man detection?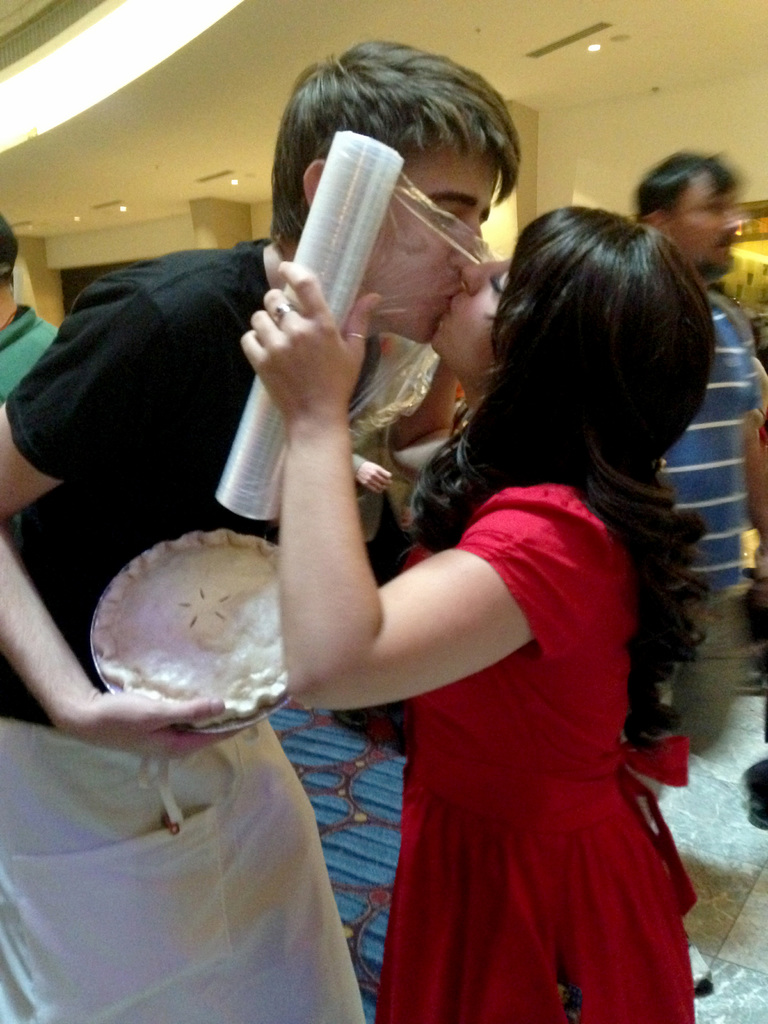
623 147 767 998
